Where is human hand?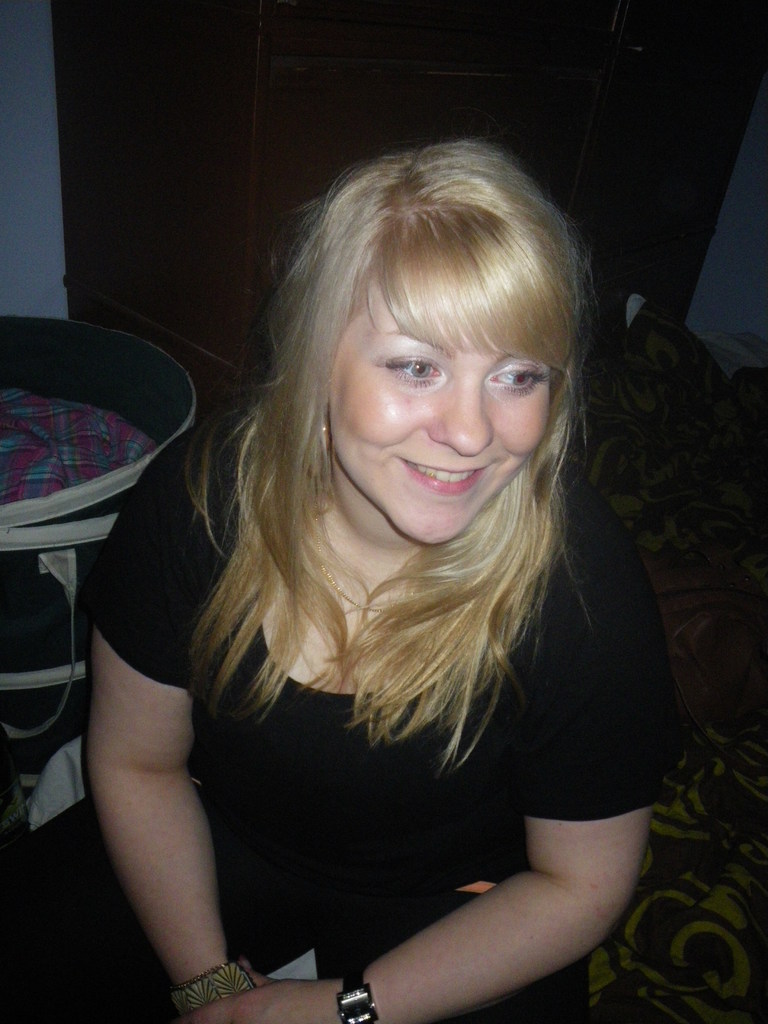
x1=212 y1=961 x2=361 y2=1023.
